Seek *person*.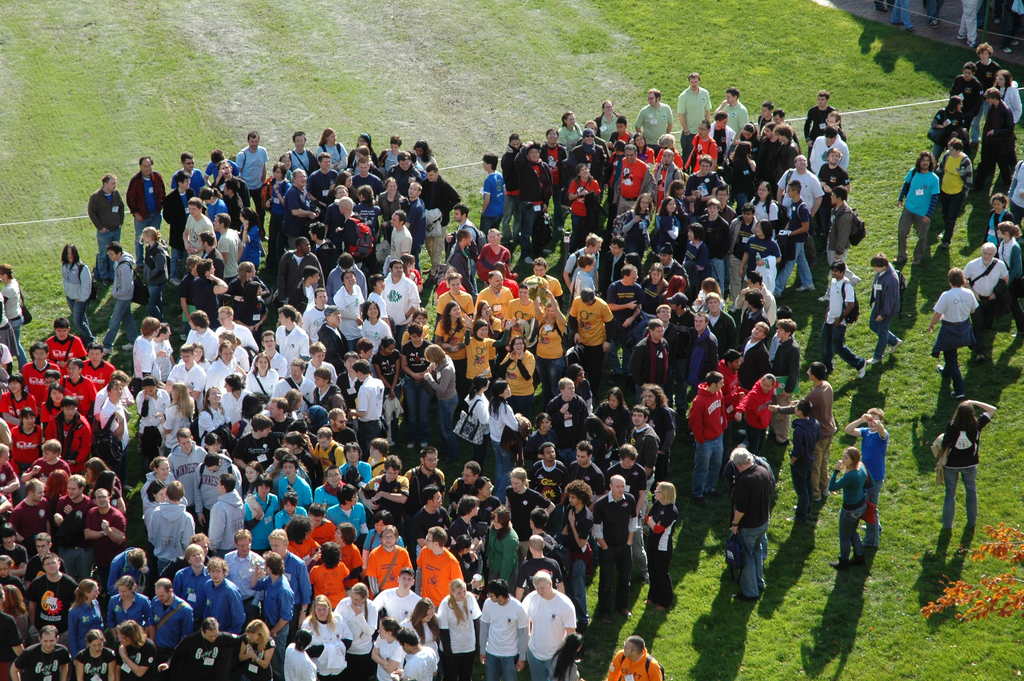
box(49, 477, 97, 562).
